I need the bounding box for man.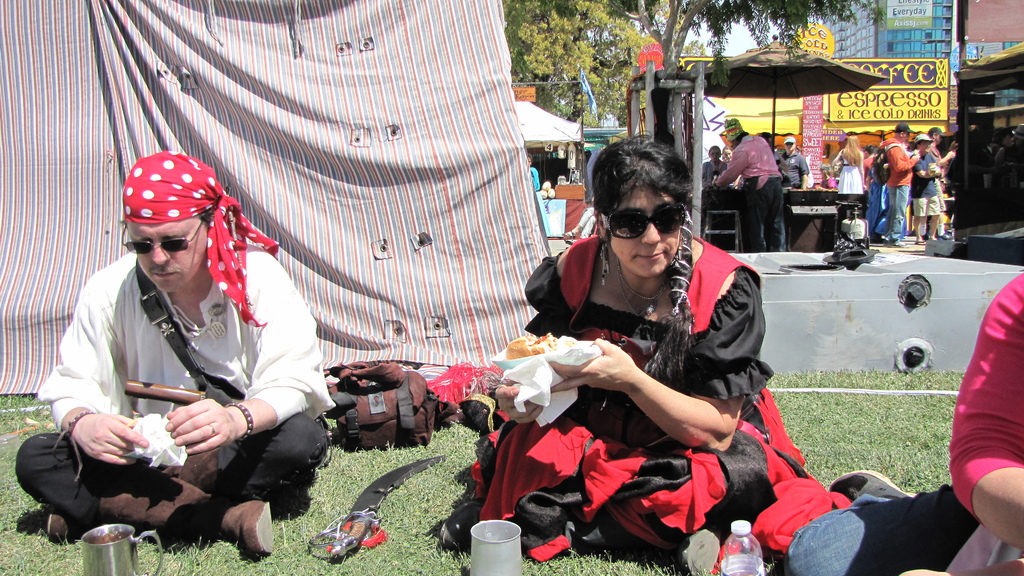
Here it is: [left=714, top=118, right=781, bottom=257].
